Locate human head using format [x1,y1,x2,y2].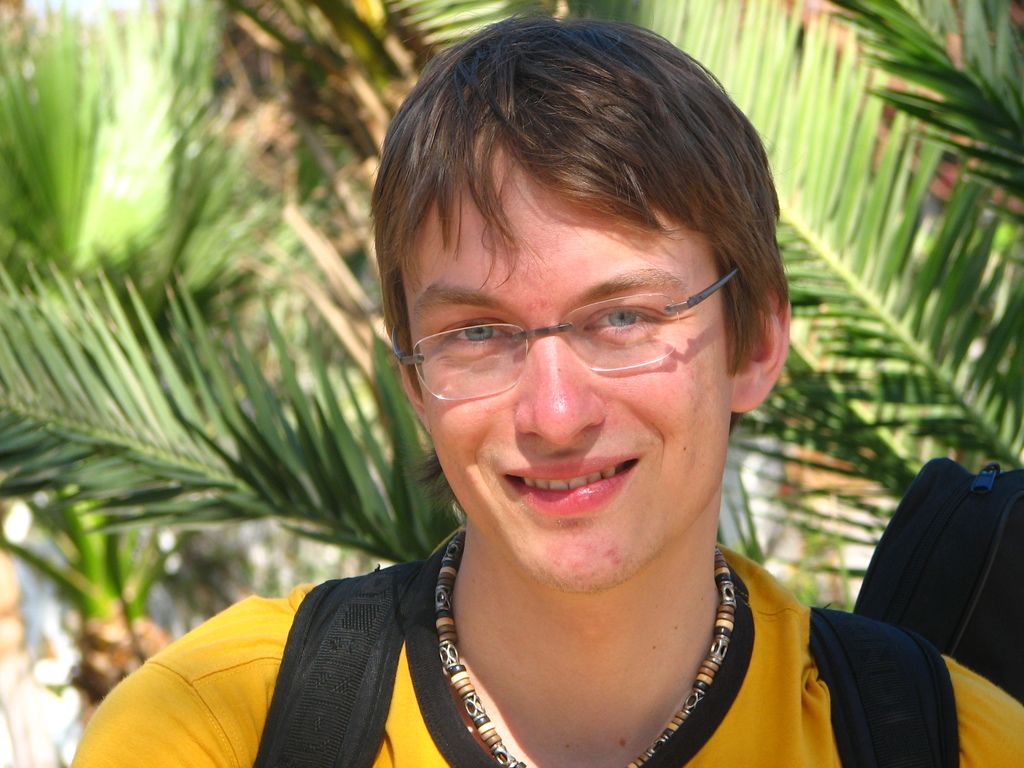
[376,84,788,568].
